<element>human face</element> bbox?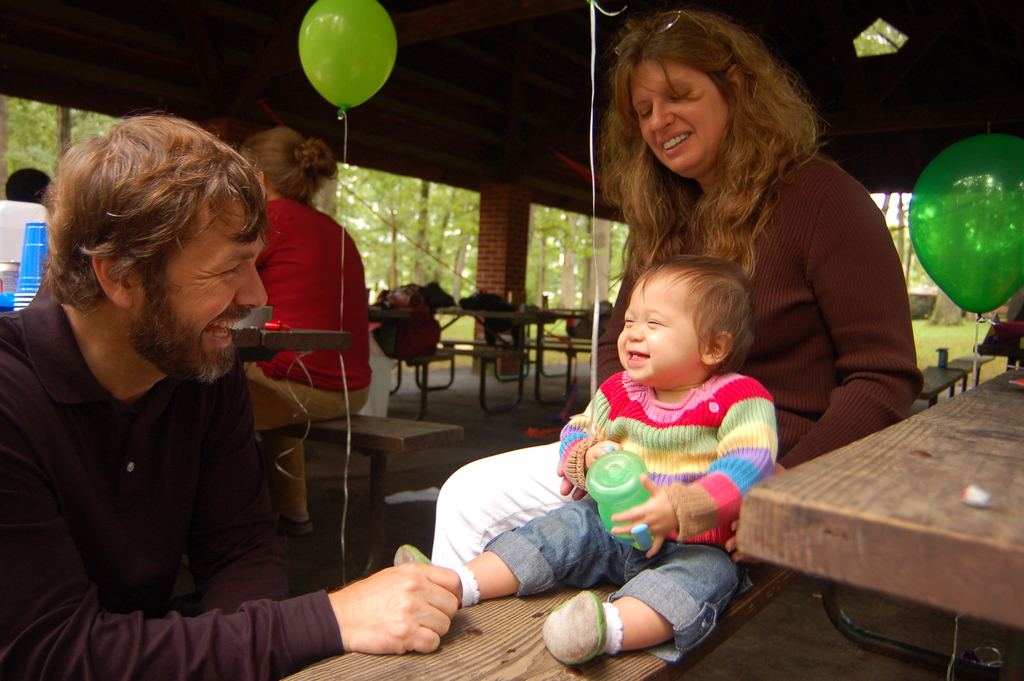
[126,192,266,382]
